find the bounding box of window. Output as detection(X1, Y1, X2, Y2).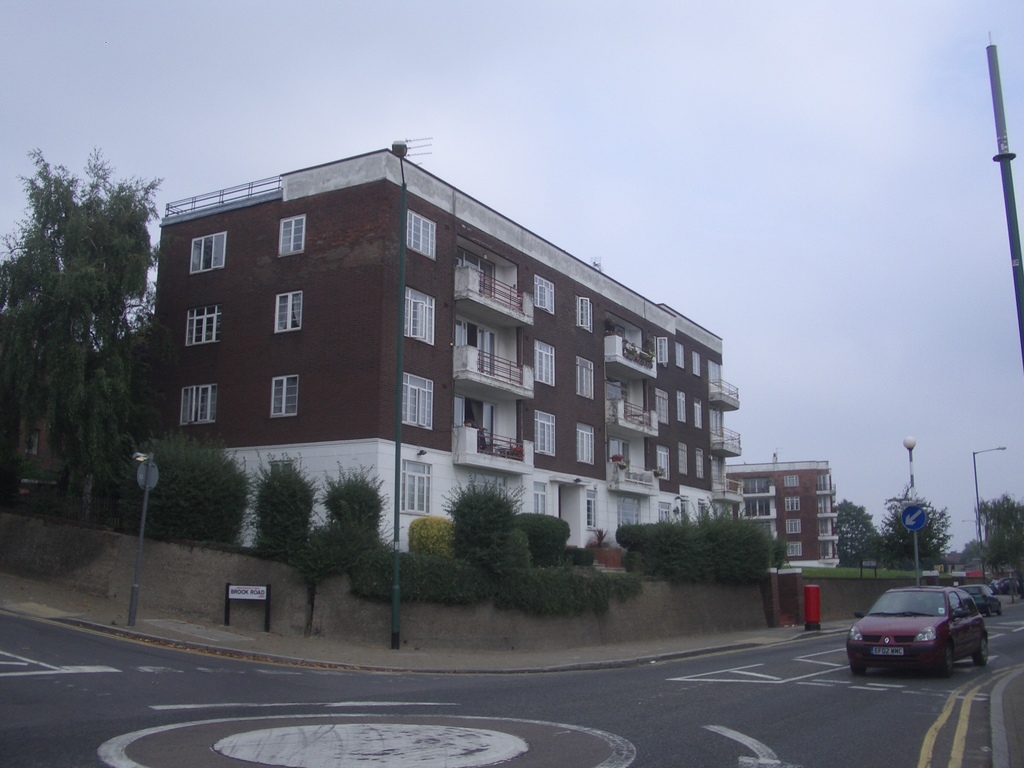
detection(535, 410, 556, 460).
